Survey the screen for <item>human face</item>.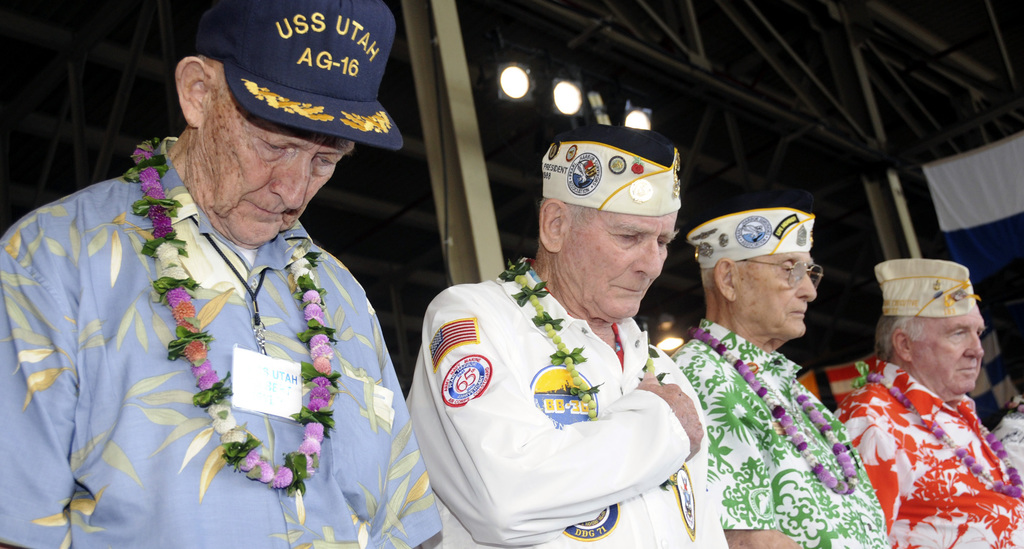
Survey found: x1=737, y1=248, x2=815, y2=337.
